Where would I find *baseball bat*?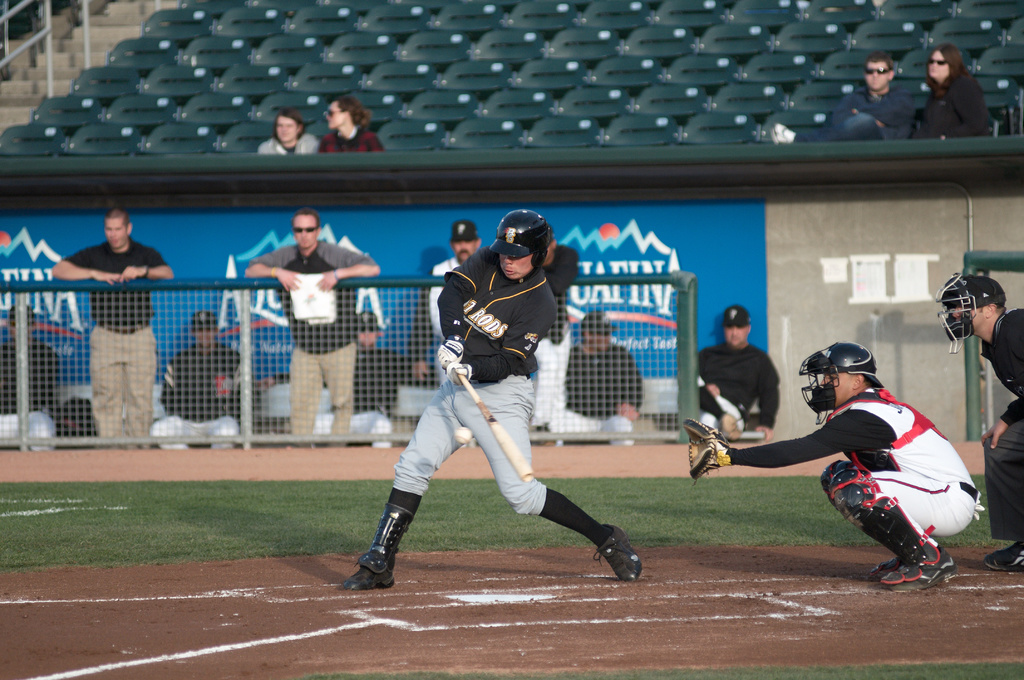
At 458, 371, 534, 481.
